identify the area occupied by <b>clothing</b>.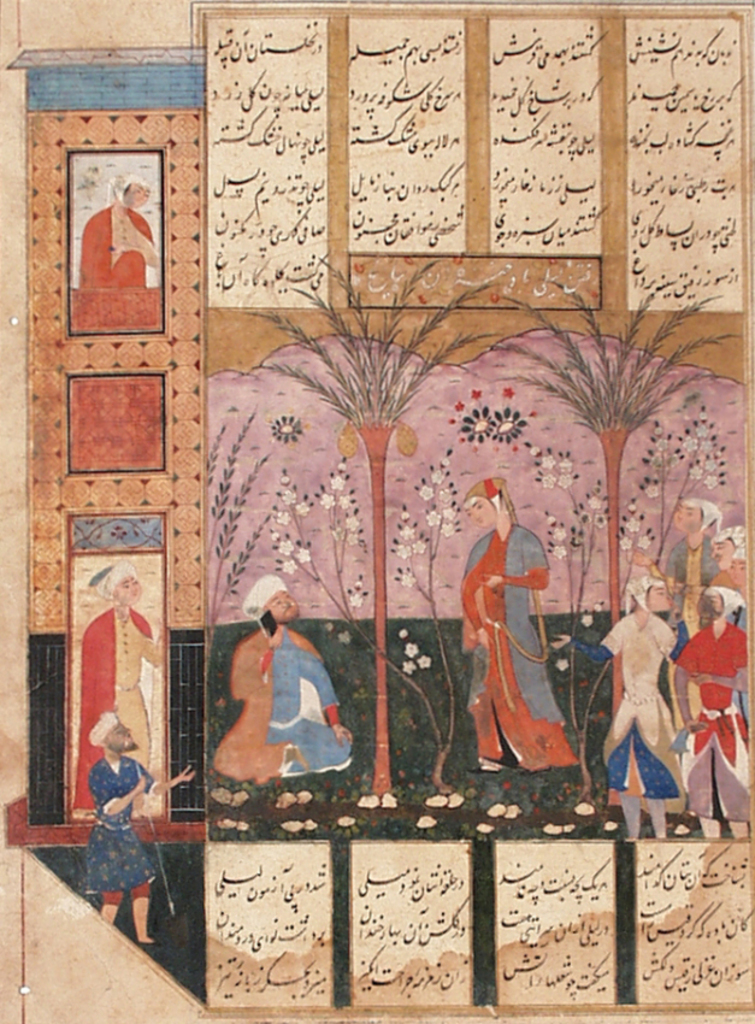
Area: [x1=87, y1=755, x2=161, y2=901].
